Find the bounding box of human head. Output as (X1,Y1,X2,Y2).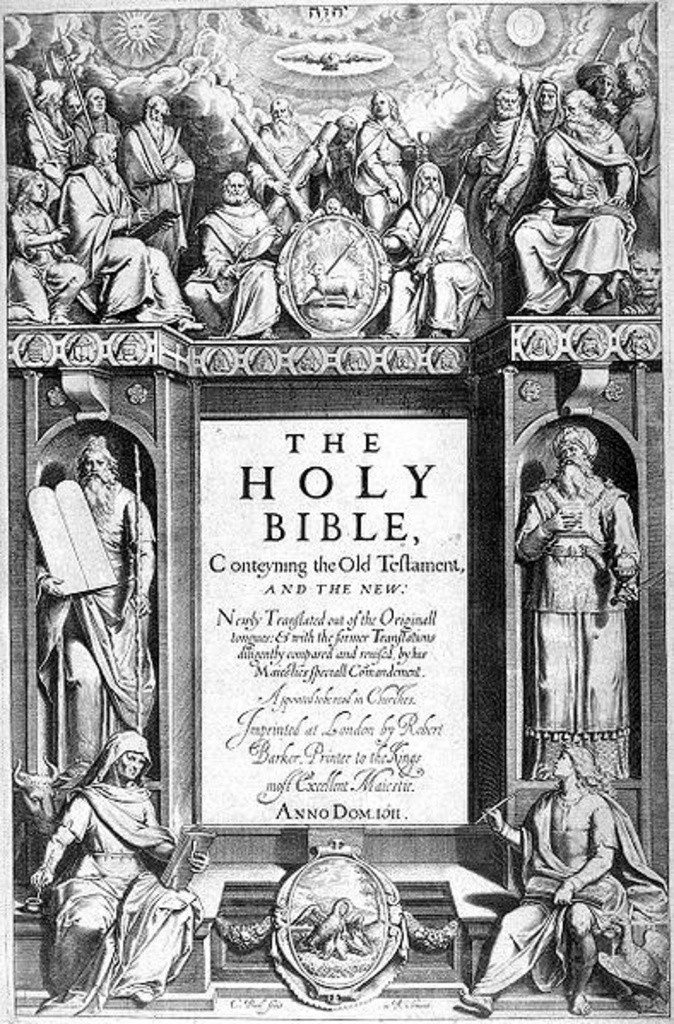
(375,91,397,118).
